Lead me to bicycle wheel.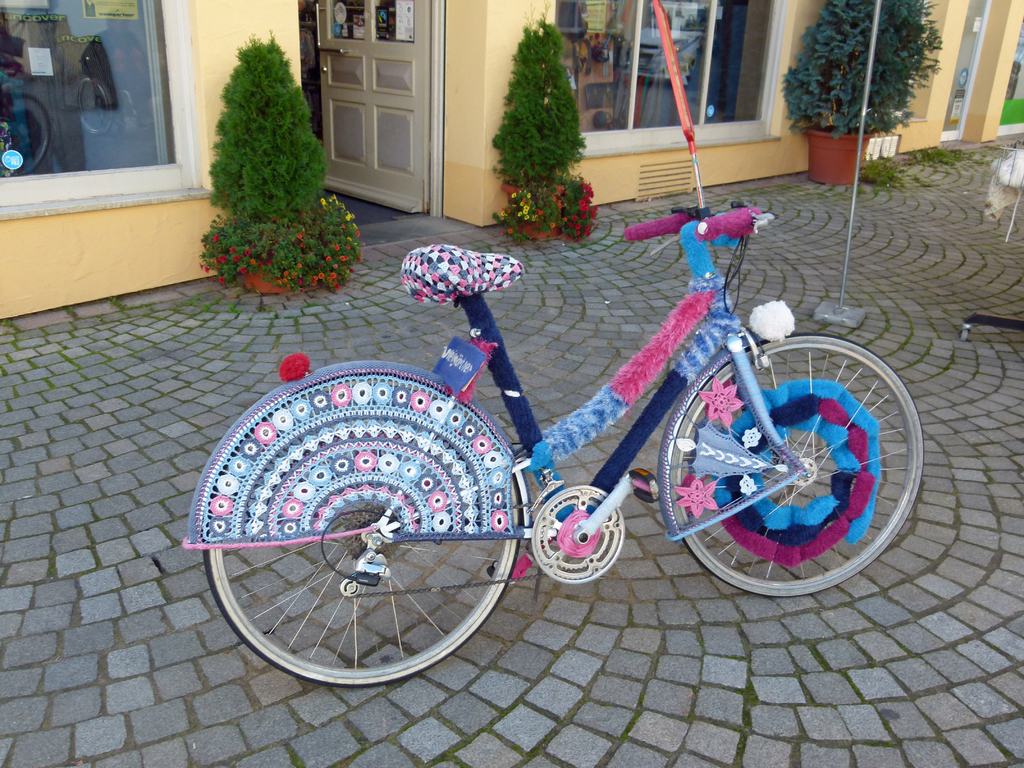
Lead to 671 331 925 595.
